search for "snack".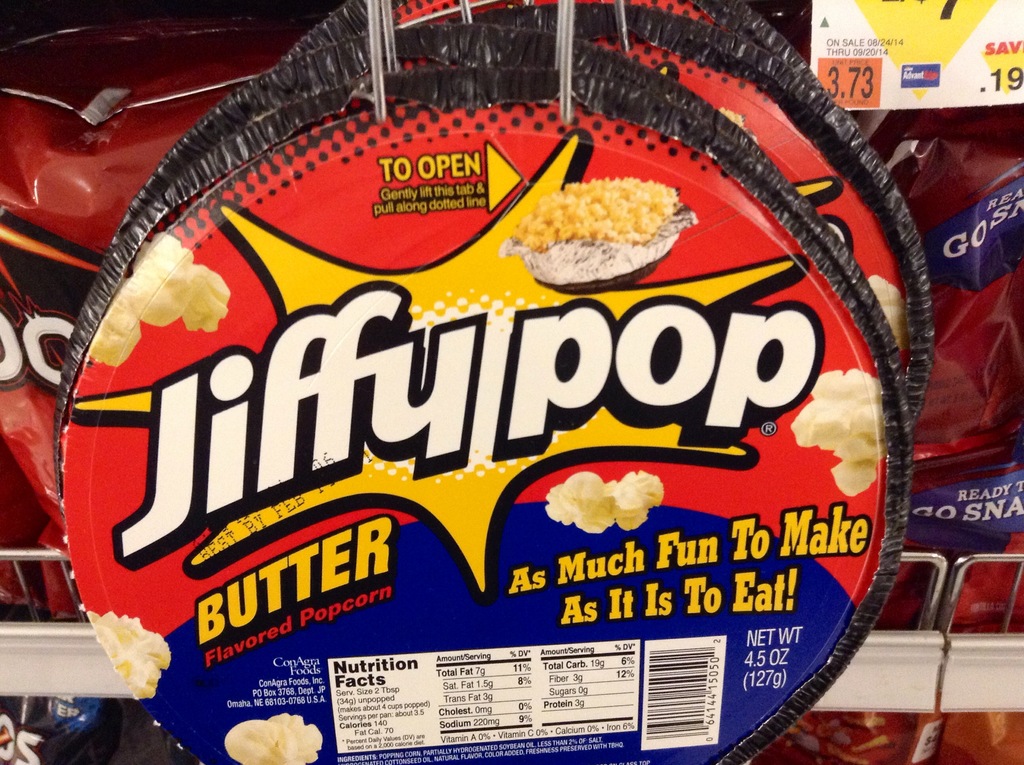
Found at rect(92, 605, 170, 707).
